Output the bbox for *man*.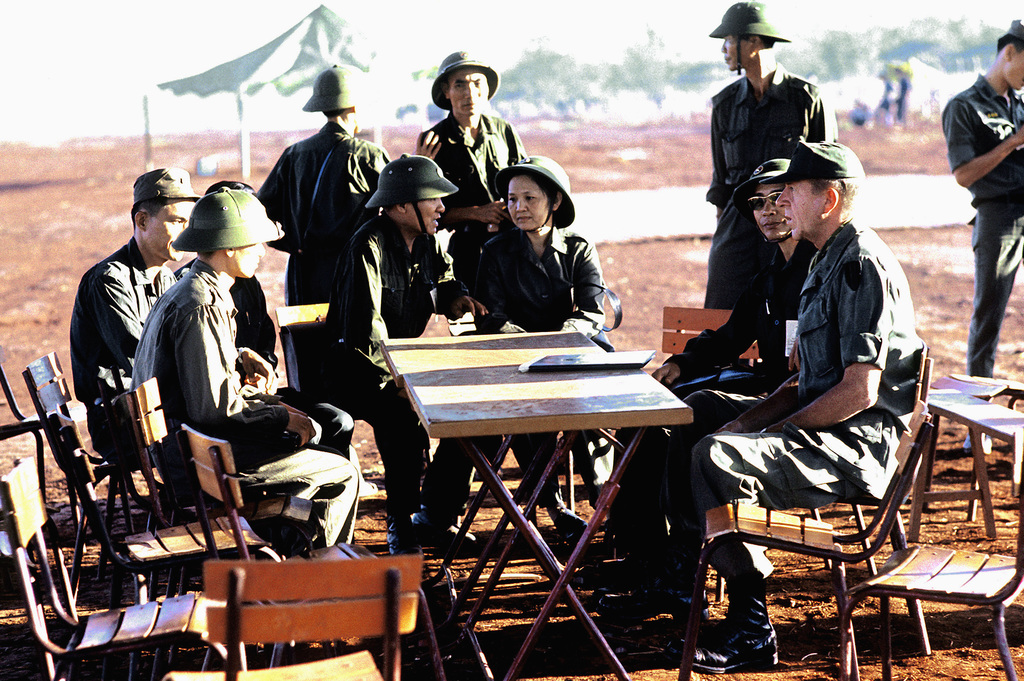
<region>252, 62, 391, 402</region>.
